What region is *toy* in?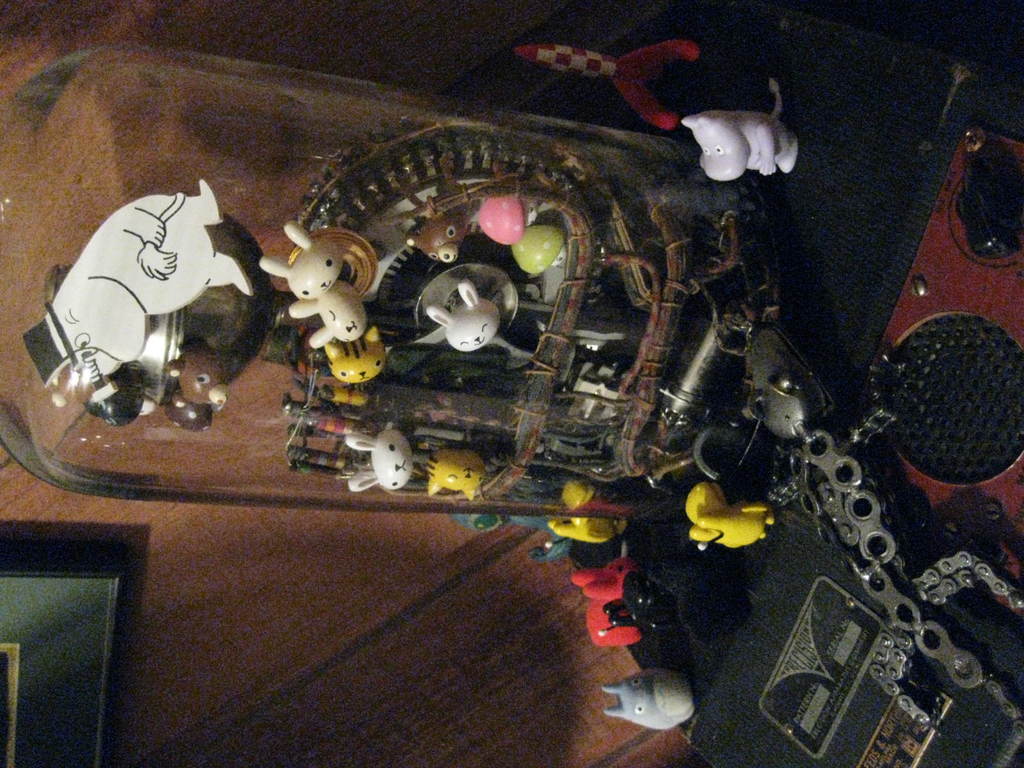
pyautogui.locateOnScreen(548, 478, 629, 545).
